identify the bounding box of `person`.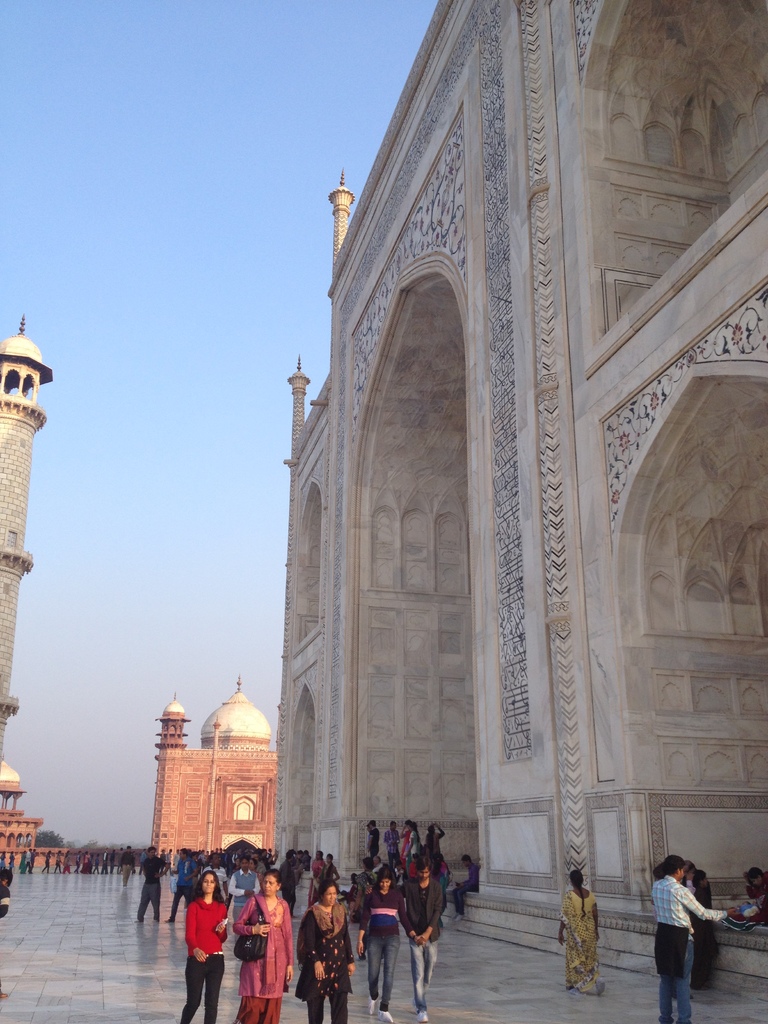
Rect(129, 843, 167, 923).
